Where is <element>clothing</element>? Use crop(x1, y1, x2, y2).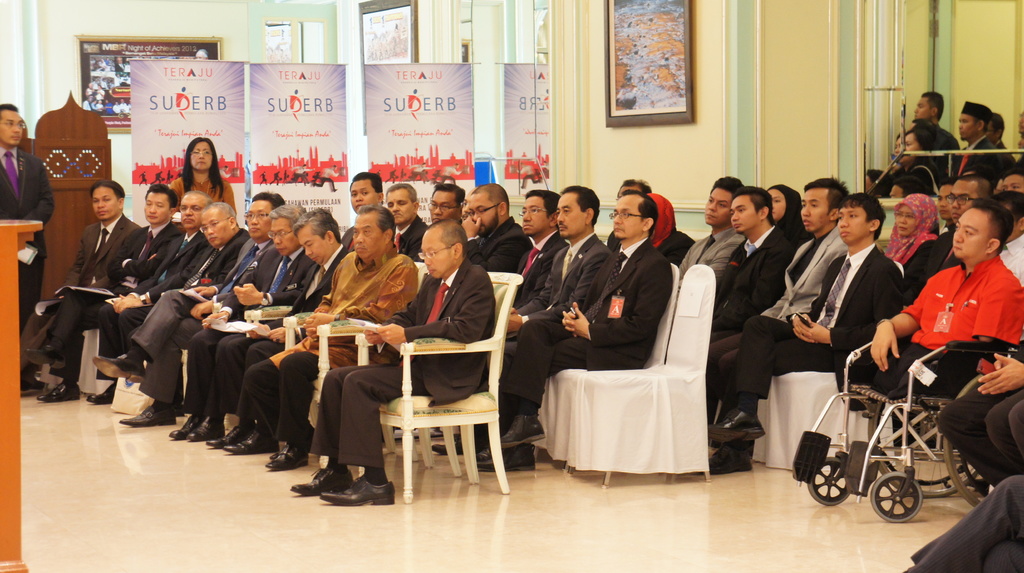
crop(511, 229, 569, 311).
